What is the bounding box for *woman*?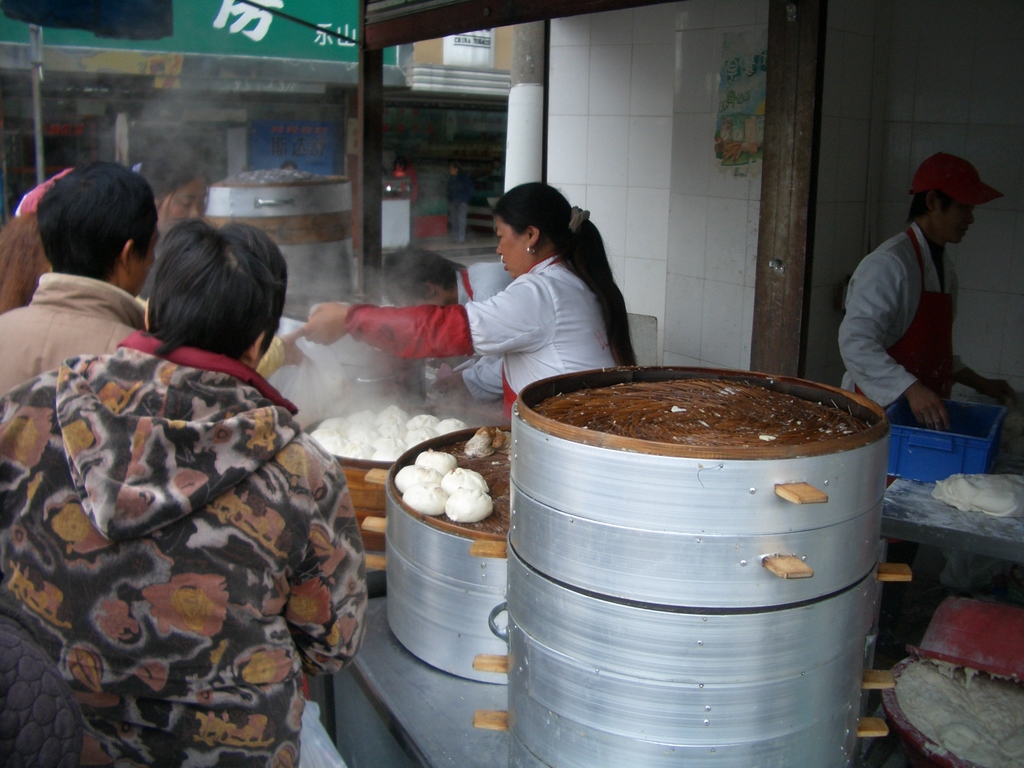
<region>280, 177, 636, 424</region>.
